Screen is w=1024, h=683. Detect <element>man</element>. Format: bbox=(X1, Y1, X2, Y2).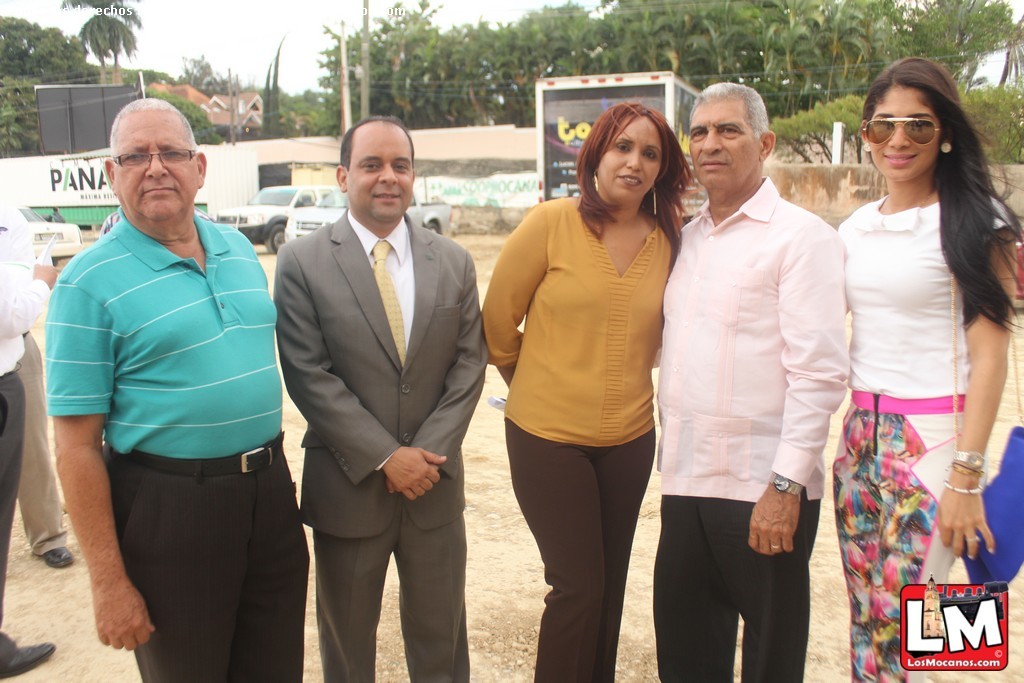
bbox=(31, 93, 297, 662).
